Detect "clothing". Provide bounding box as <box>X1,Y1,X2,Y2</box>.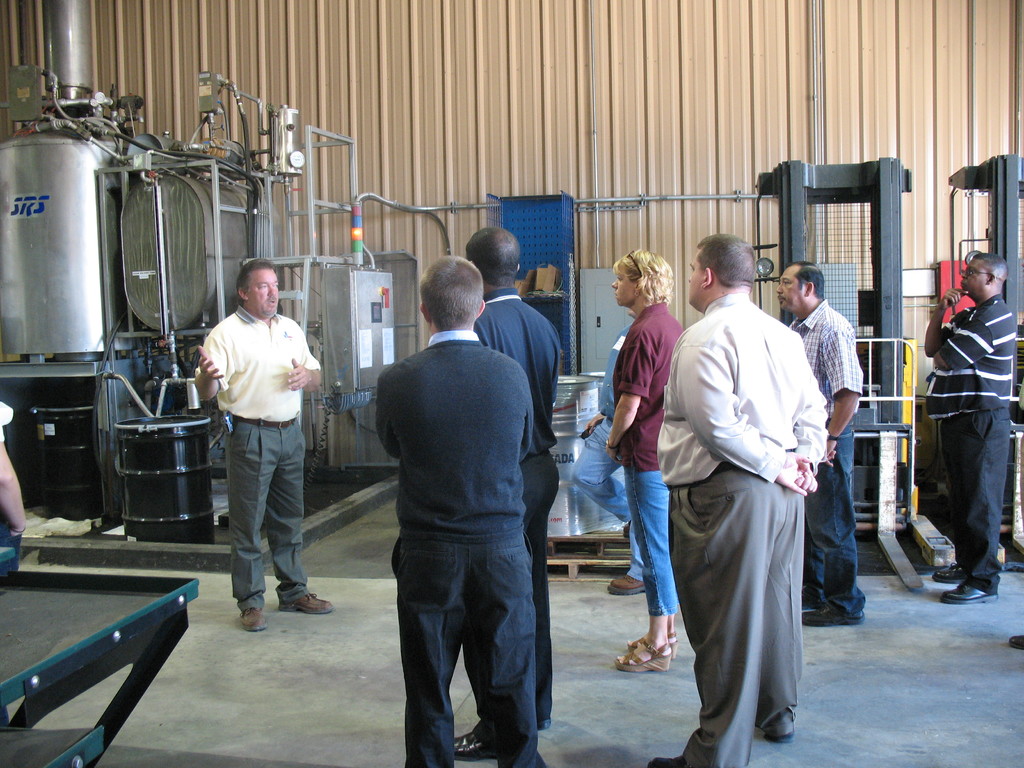
<box>378,326,529,767</box>.
